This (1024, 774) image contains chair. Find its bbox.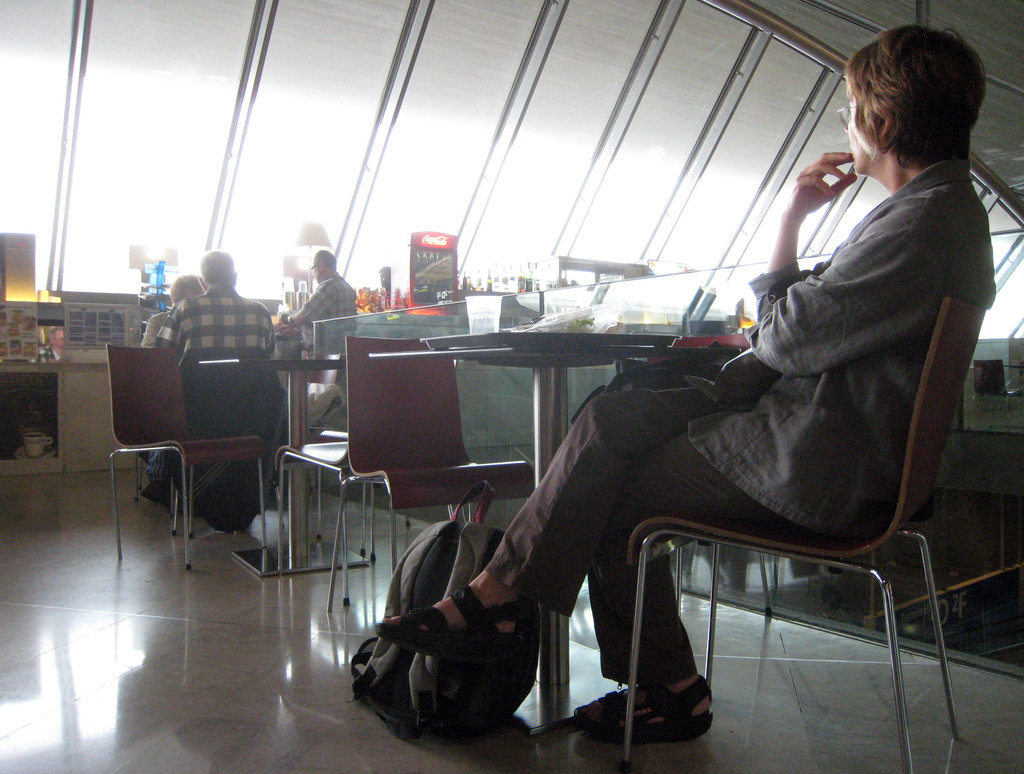
select_region(322, 333, 543, 614).
